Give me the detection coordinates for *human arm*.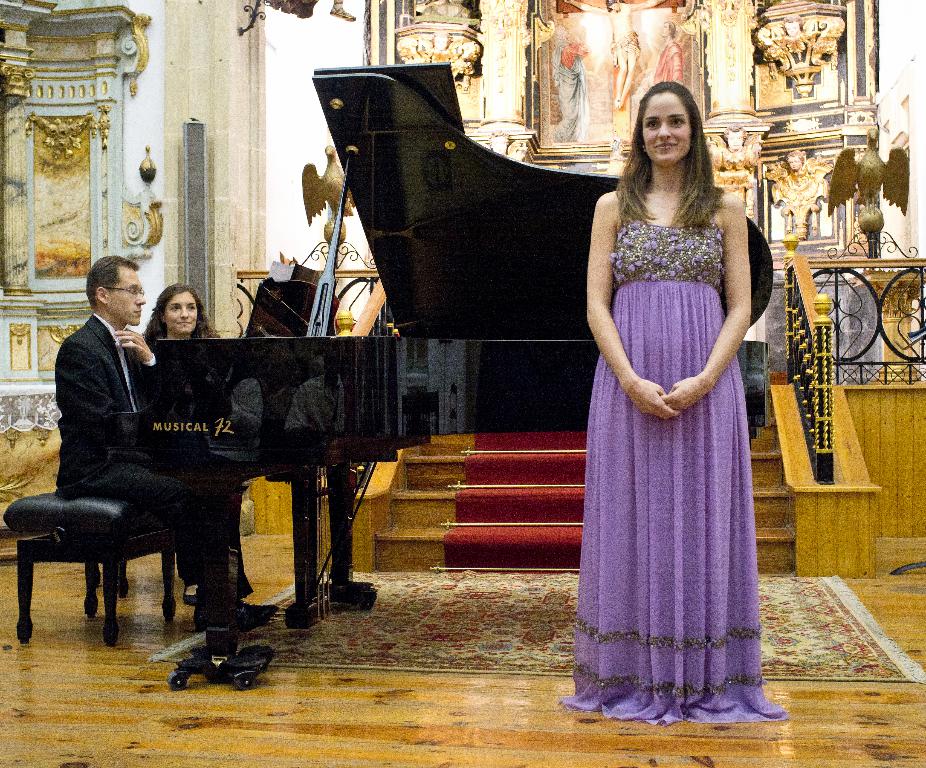
(68,341,115,462).
